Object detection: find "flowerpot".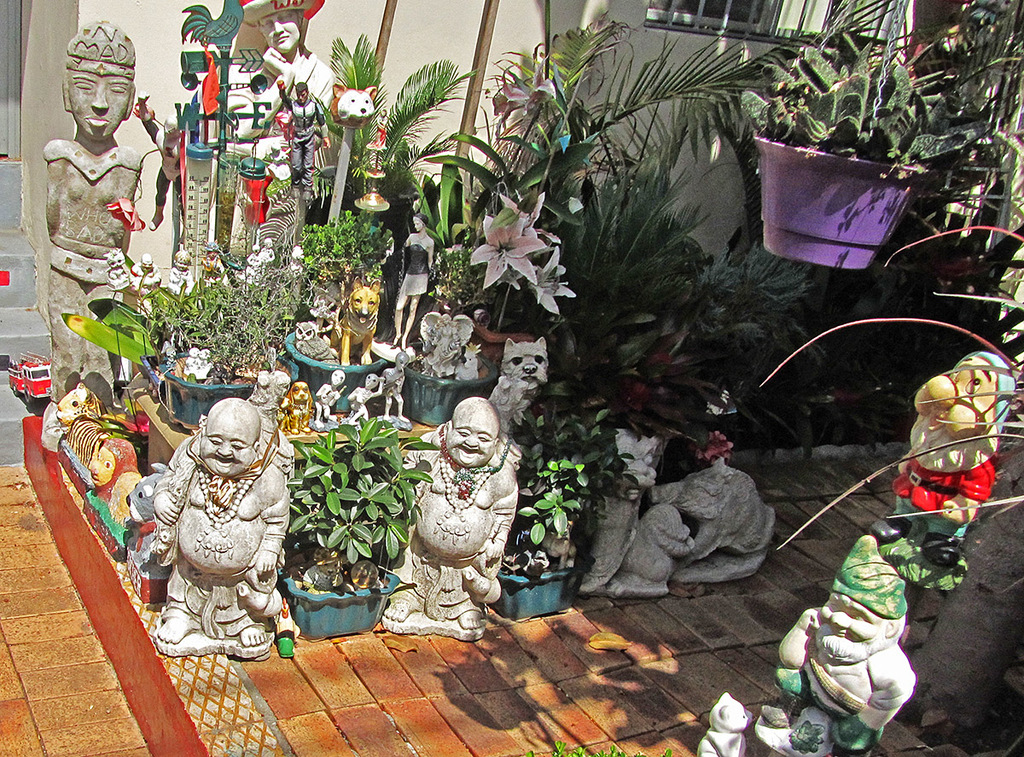
pyautogui.locateOnScreen(407, 354, 503, 431).
